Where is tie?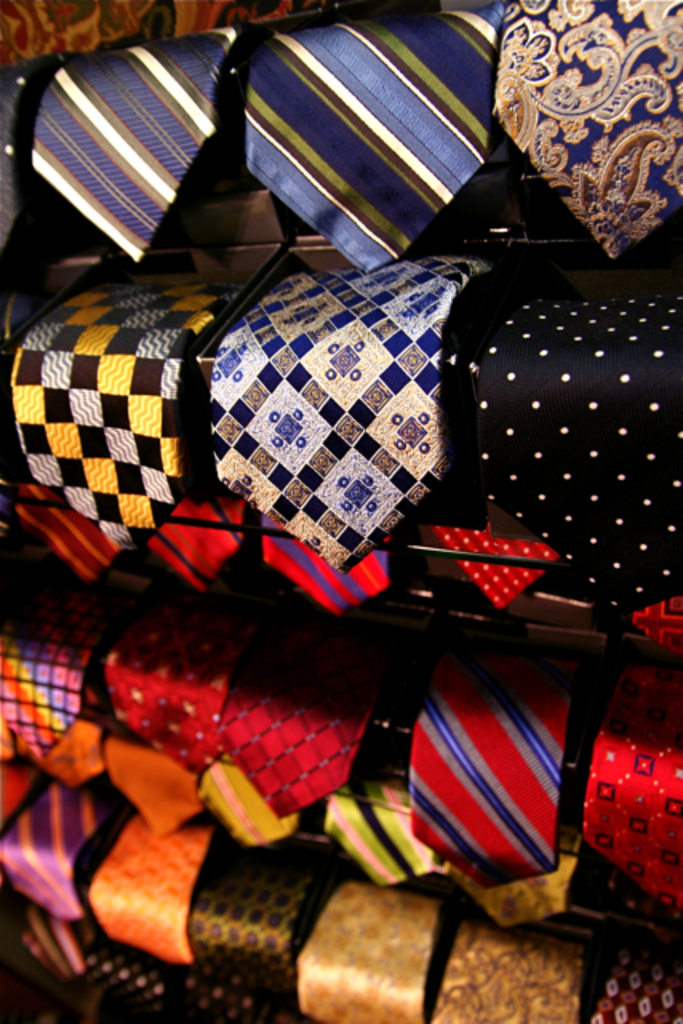
box=[445, 843, 571, 936].
